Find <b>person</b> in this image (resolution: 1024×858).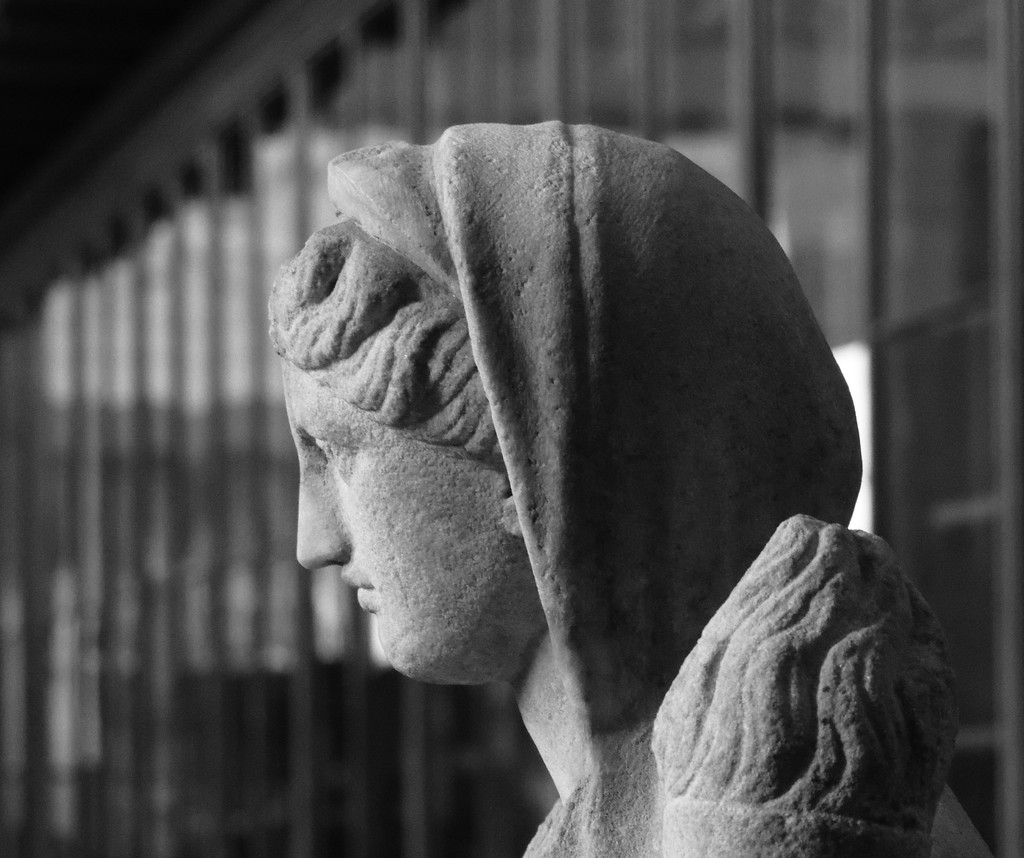
region(260, 116, 978, 857).
